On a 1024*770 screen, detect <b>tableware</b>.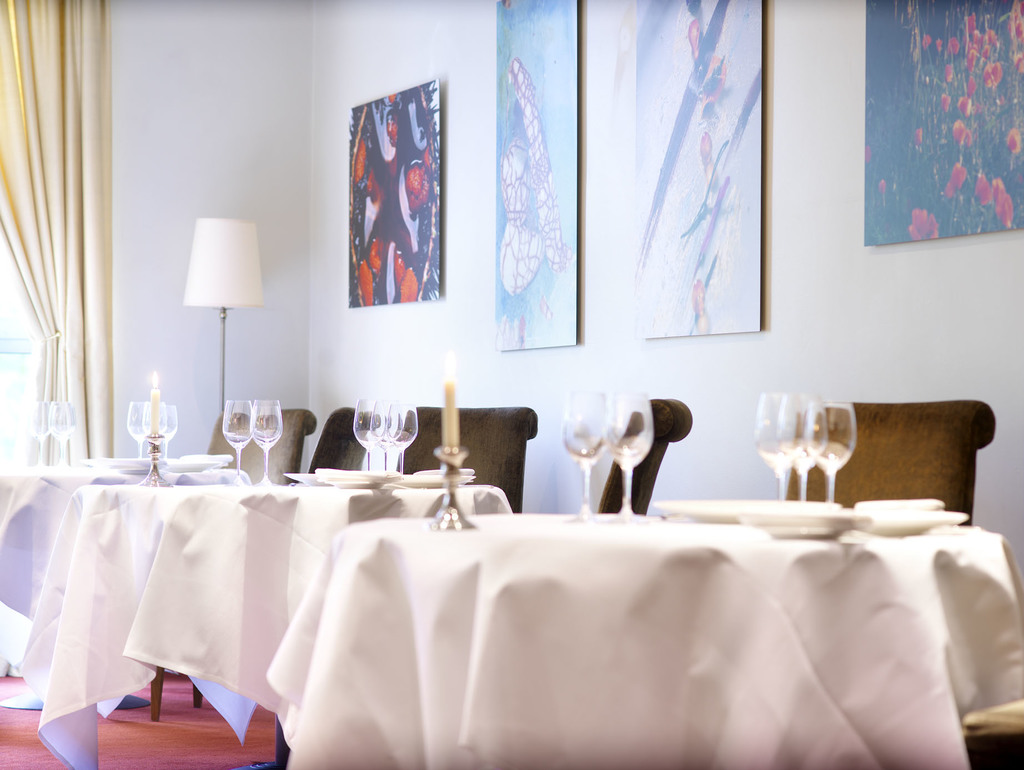
bbox(854, 509, 966, 536).
